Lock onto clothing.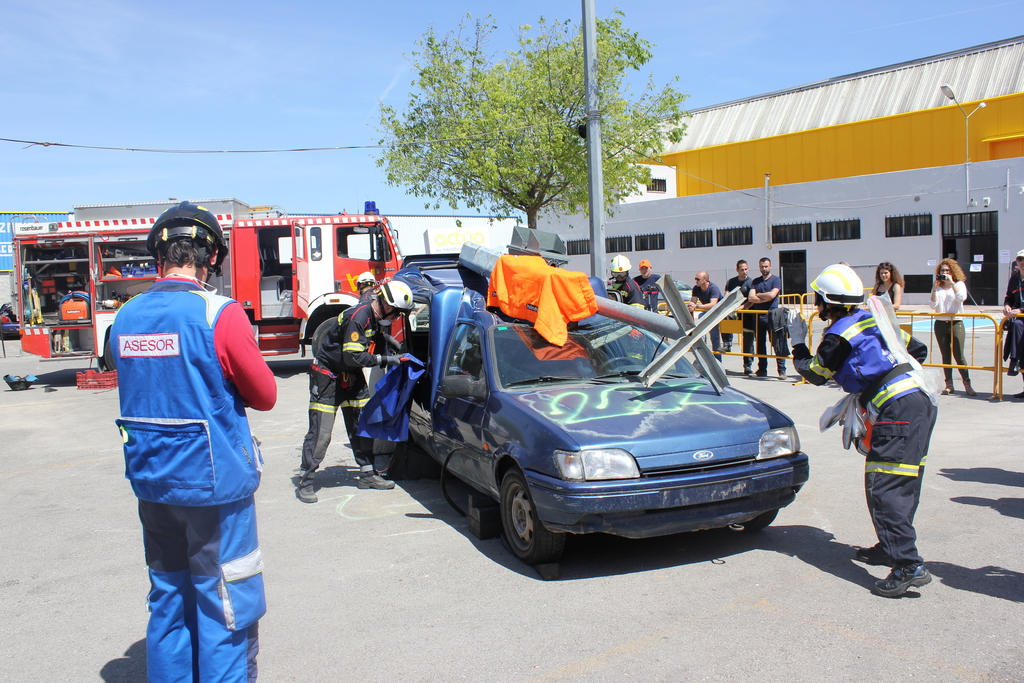
Locked: bbox(927, 281, 970, 379).
